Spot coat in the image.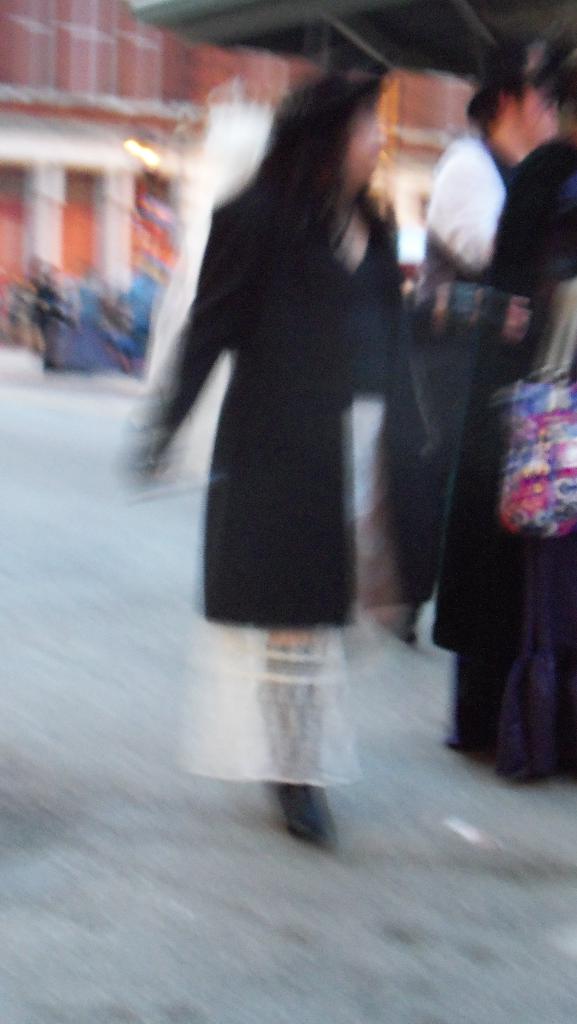
coat found at box=[140, 90, 443, 656].
